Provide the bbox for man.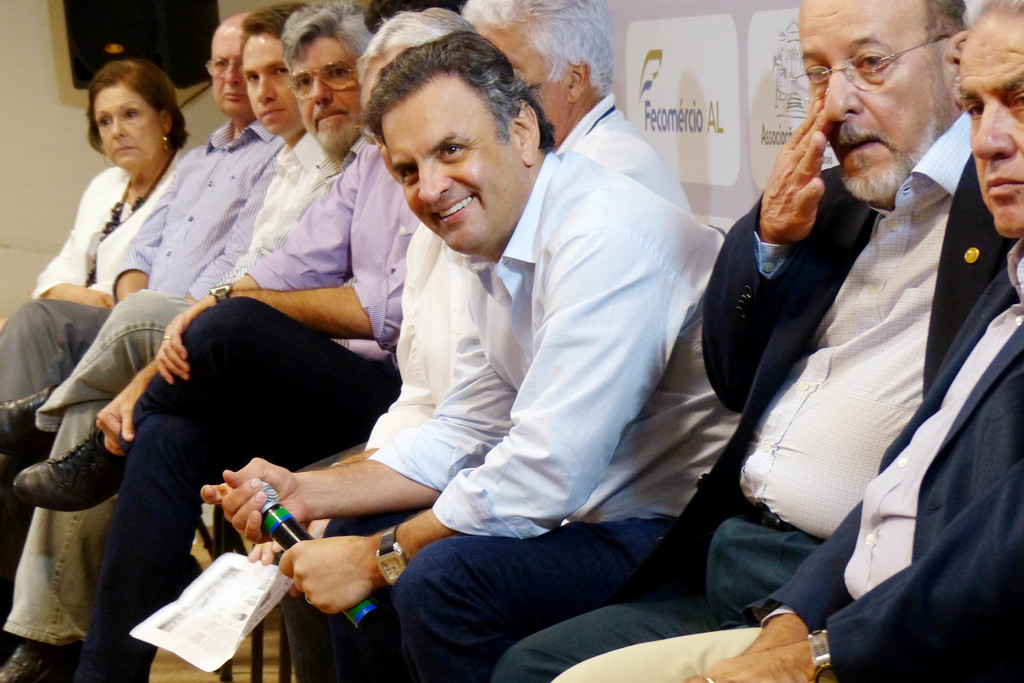
detection(260, 0, 376, 252).
